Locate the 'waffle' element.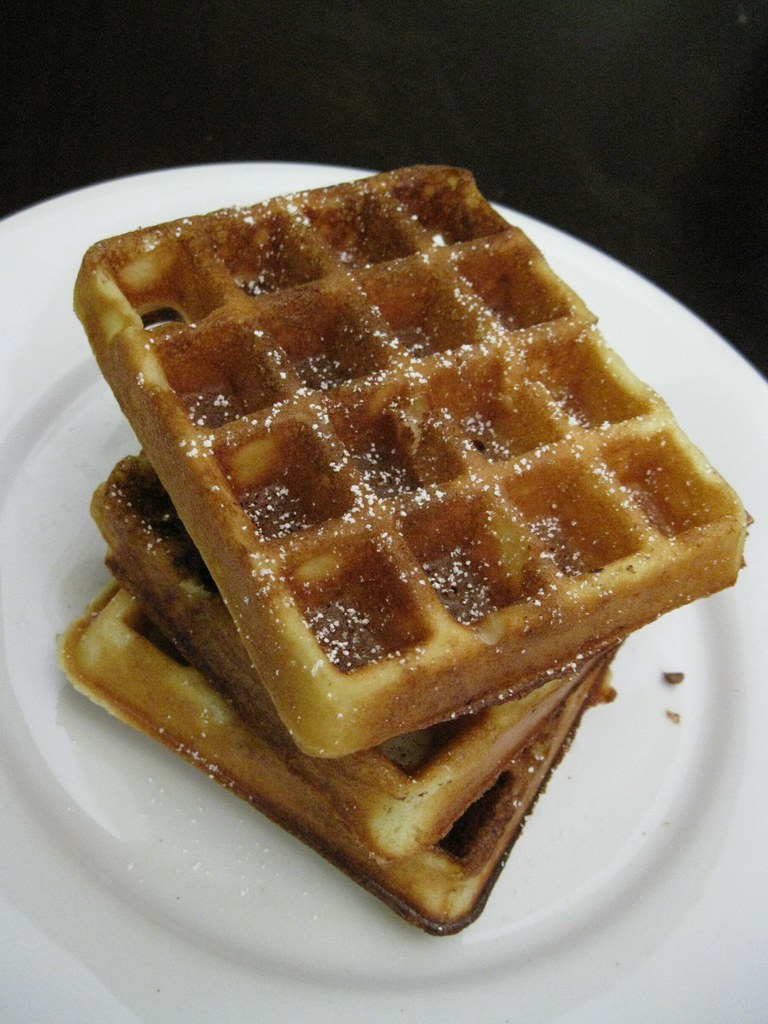
Element bbox: [66,584,599,941].
